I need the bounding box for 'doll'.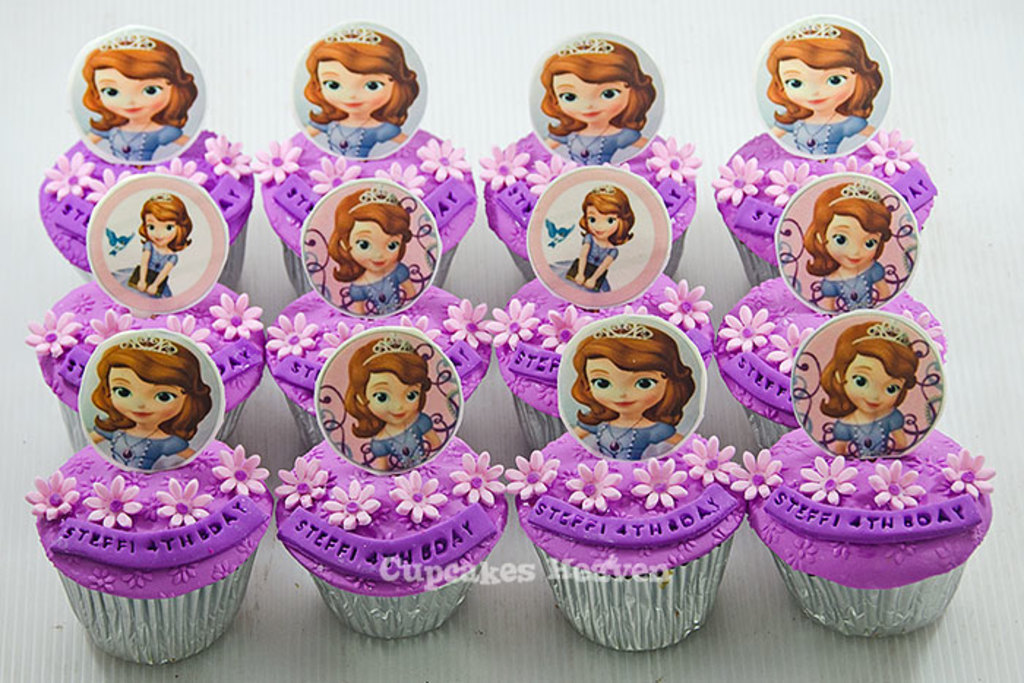
Here it is: box(547, 183, 635, 295).
